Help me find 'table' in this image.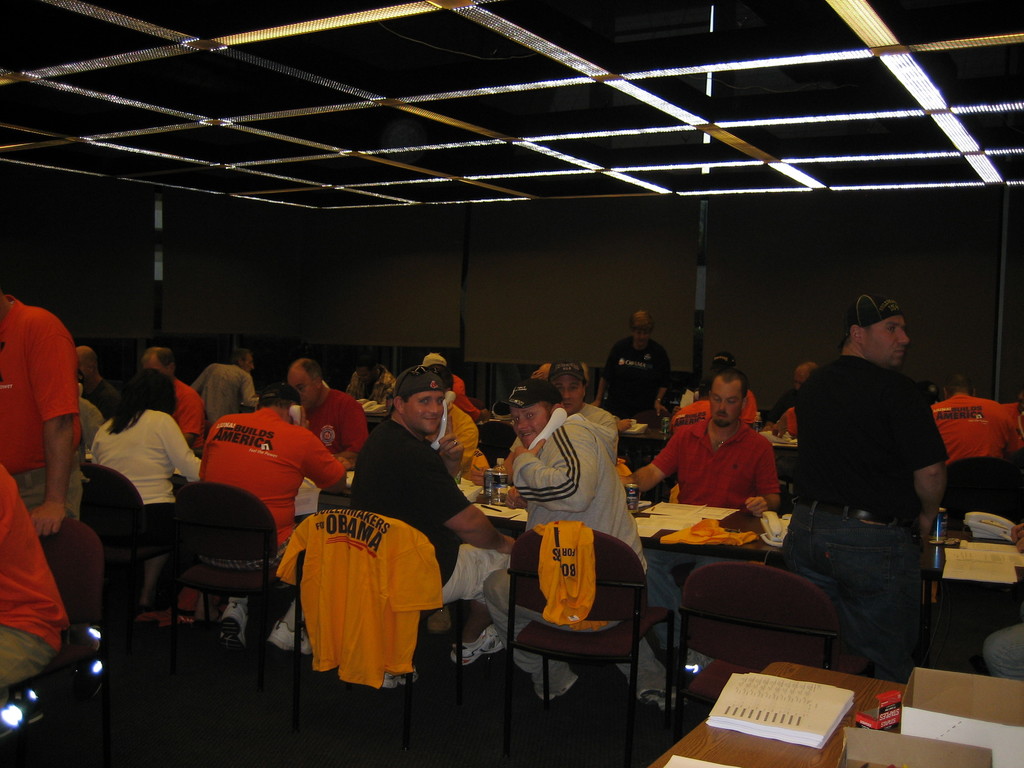
Found it: <box>644,663,914,767</box>.
